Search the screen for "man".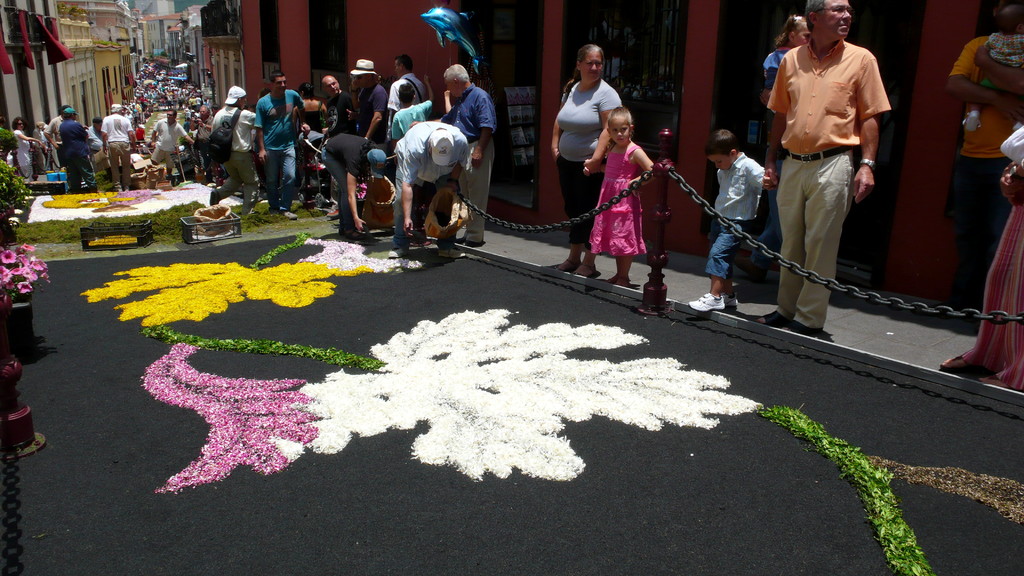
Found at pyautogui.locateOnScreen(254, 76, 310, 234).
